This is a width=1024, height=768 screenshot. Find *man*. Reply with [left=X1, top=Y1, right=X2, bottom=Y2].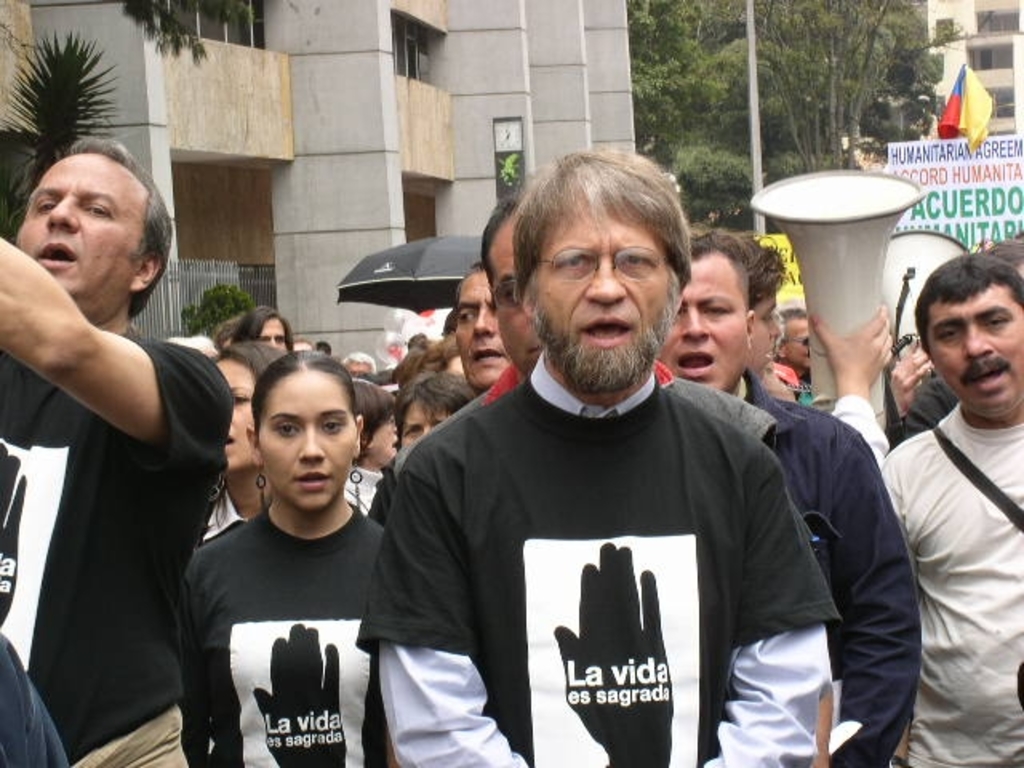
[left=453, top=266, right=510, bottom=387].
